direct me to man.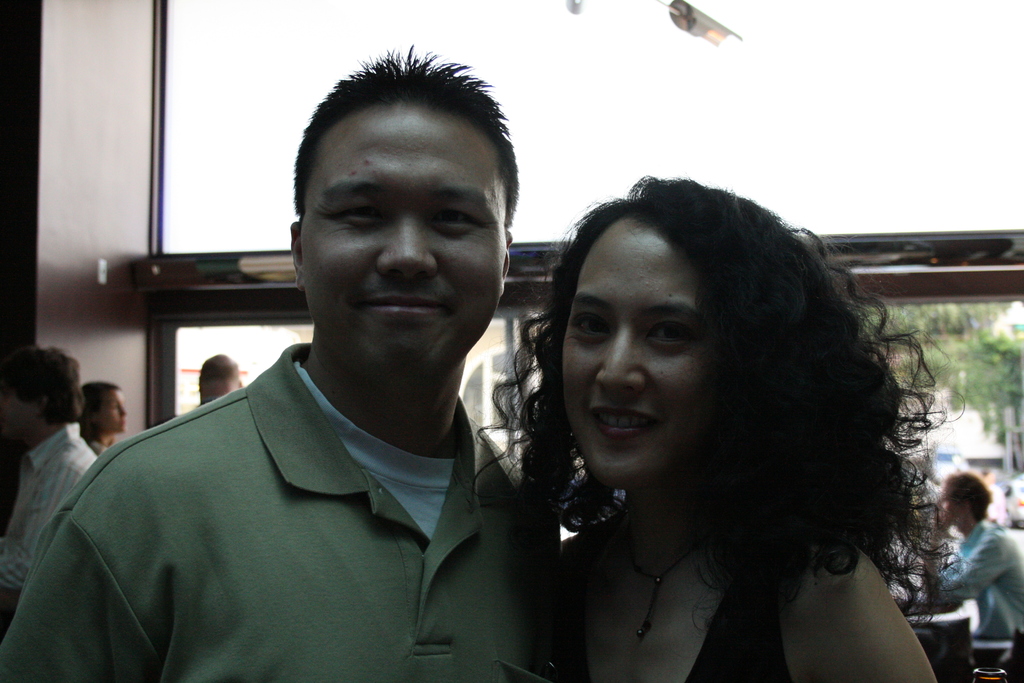
Direction: pyautogui.locateOnScreen(919, 469, 1023, 645).
